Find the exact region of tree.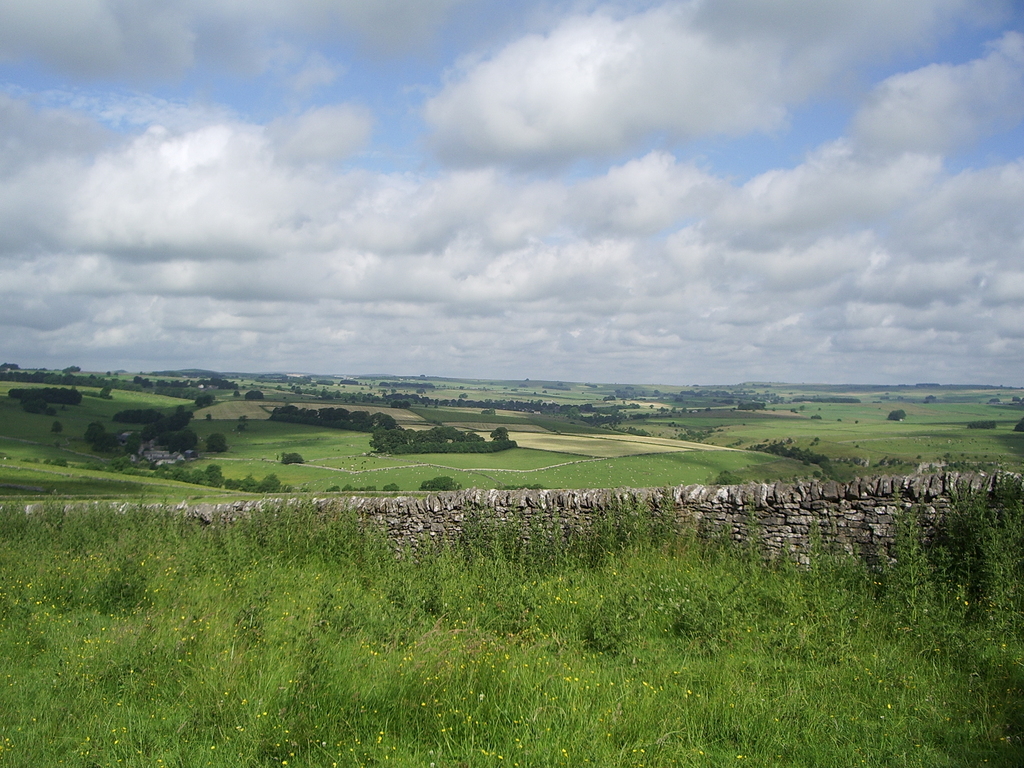
Exact region: bbox=[233, 390, 242, 399].
